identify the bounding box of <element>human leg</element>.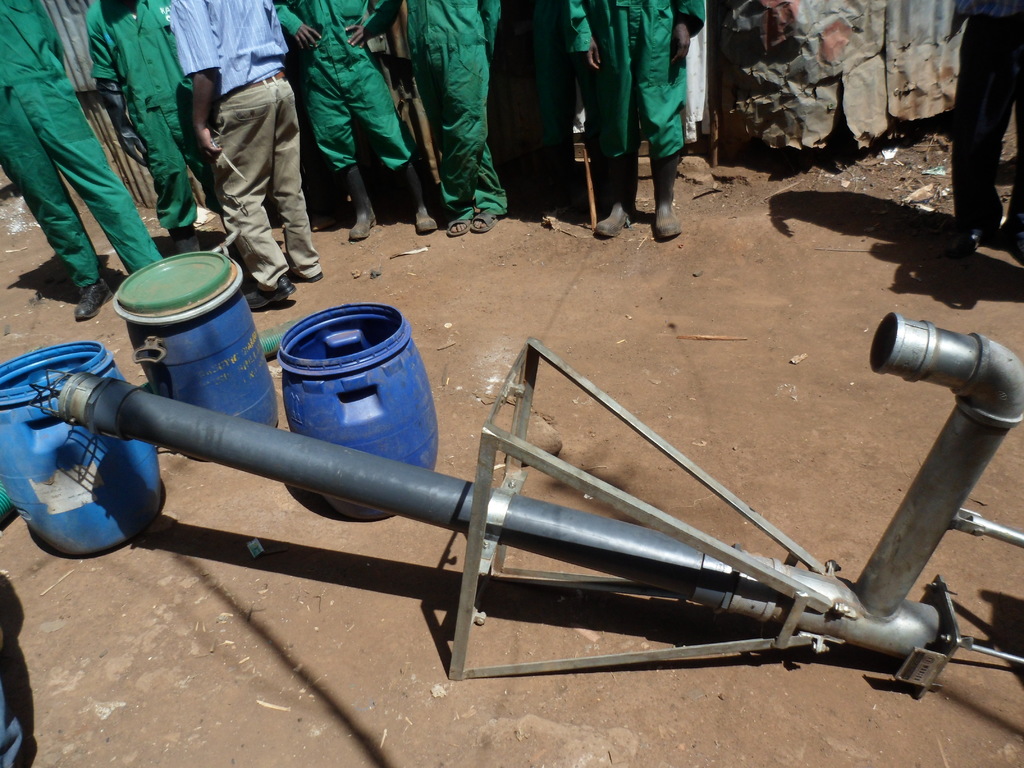
crop(9, 25, 165, 275).
